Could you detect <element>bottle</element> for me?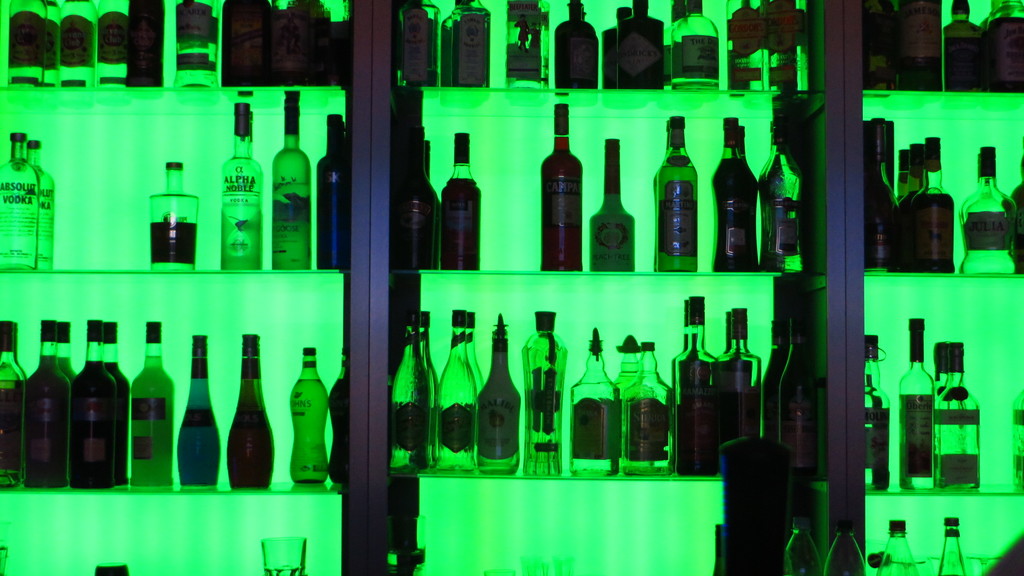
Detection result: bbox=(269, 99, 314, 273).
